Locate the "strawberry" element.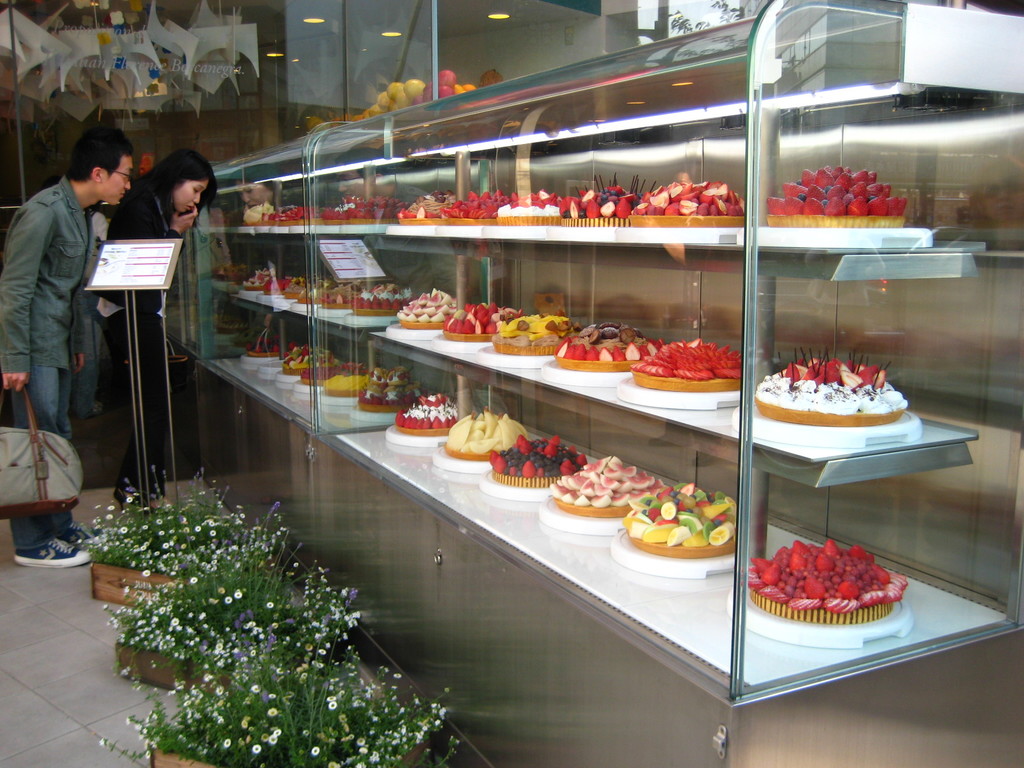
Element bbox: detection(807, 201, 819, 215).
